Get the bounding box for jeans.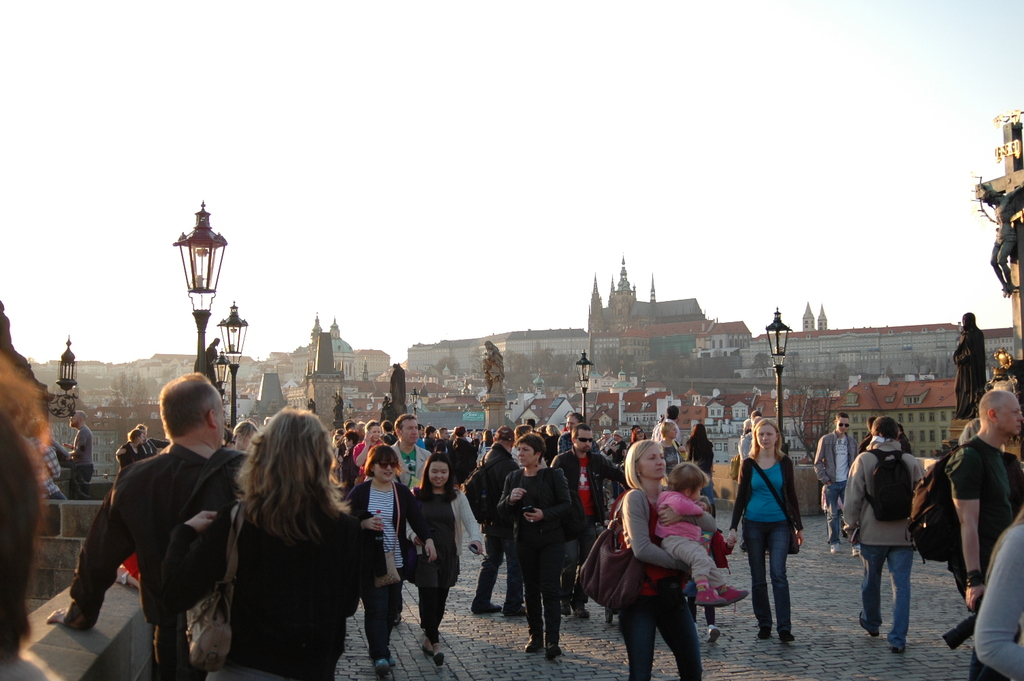
x1=131, y1=618, x2=225, y2=680.
